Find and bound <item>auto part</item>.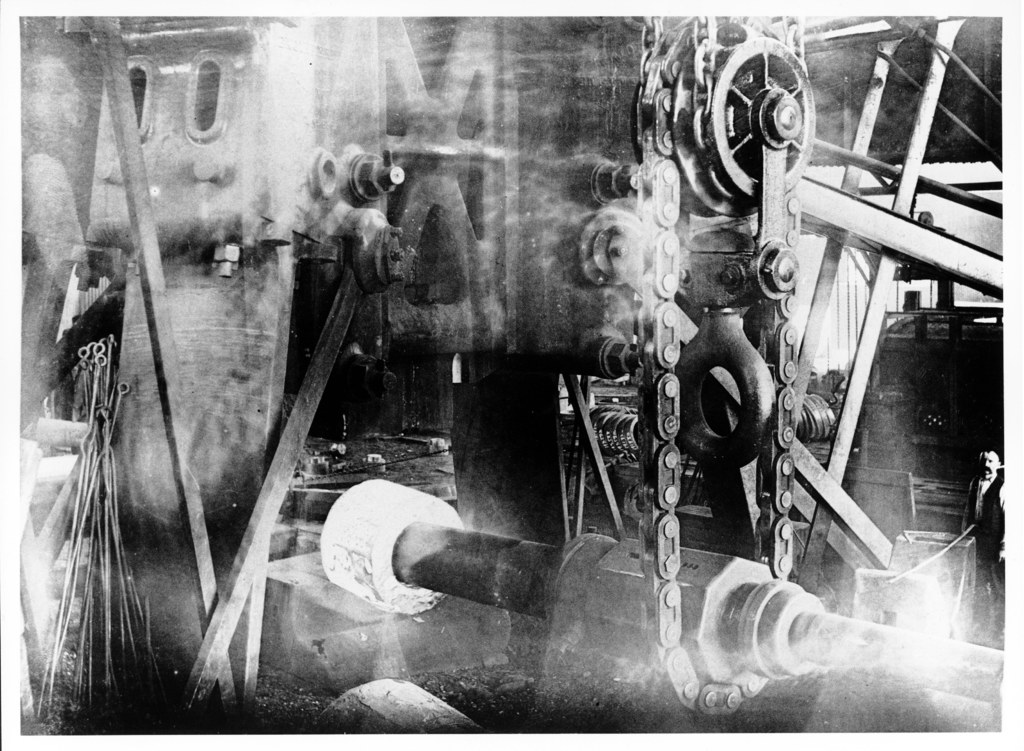
Bound: {"left": 317, "top": 475, "right": 1000, "bottom": 719}.
